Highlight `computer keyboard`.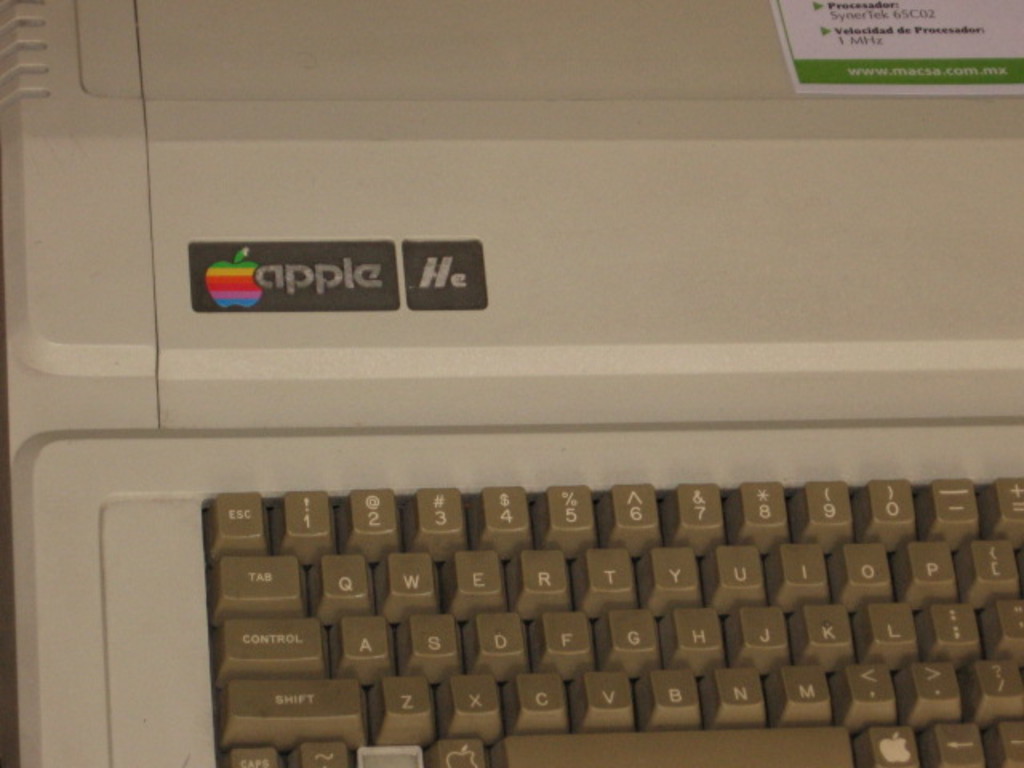
Highlighted region: [0,0,1022,766].
